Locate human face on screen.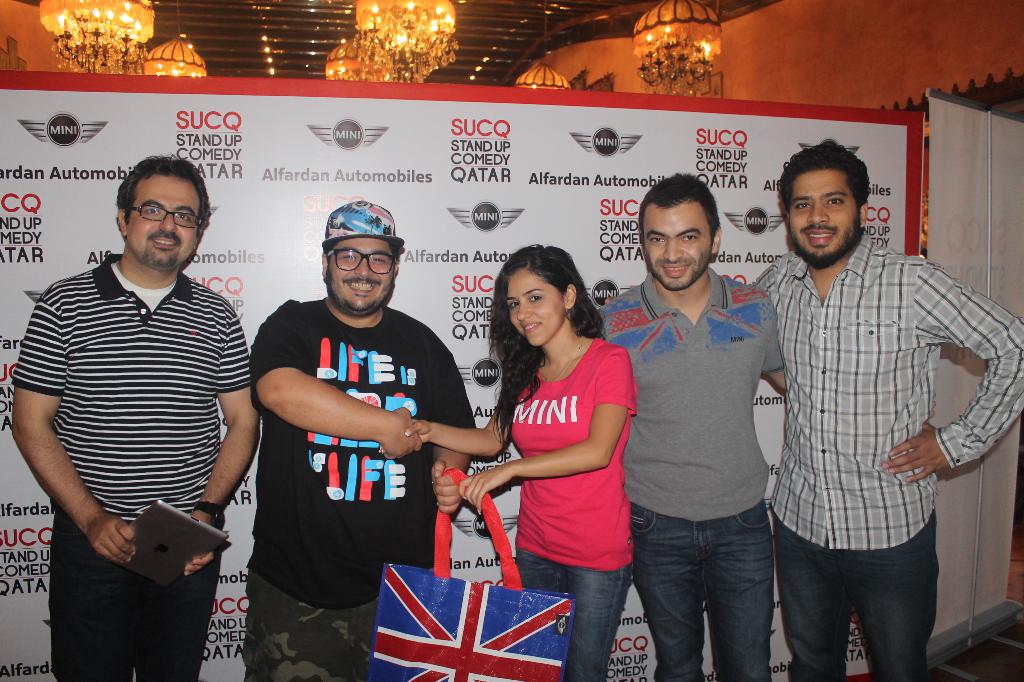
On screen at region(506, 270, 567, 346).
